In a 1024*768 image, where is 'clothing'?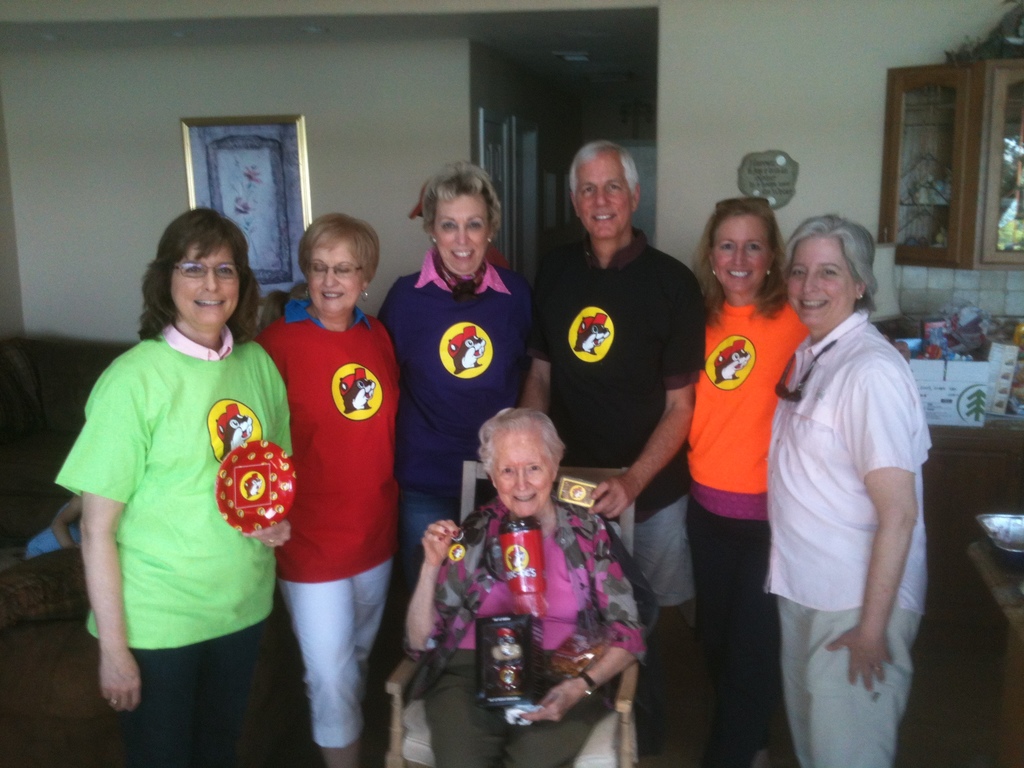
[257, 290, 396, 581].
